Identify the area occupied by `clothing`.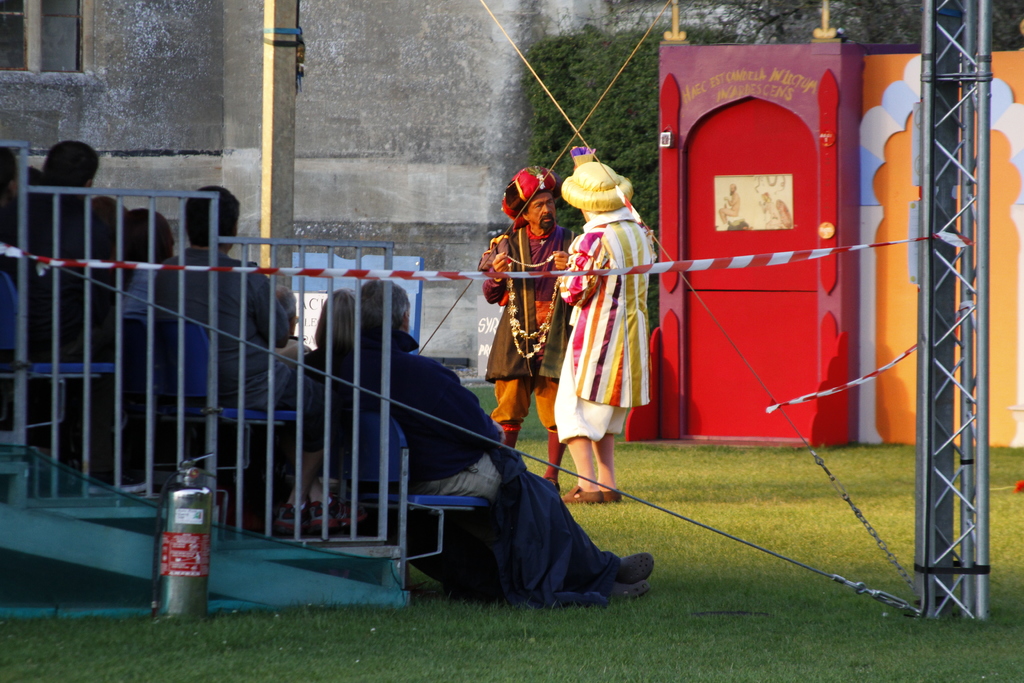
Area: x1=152, y1=251, x2=308, y2=408.
